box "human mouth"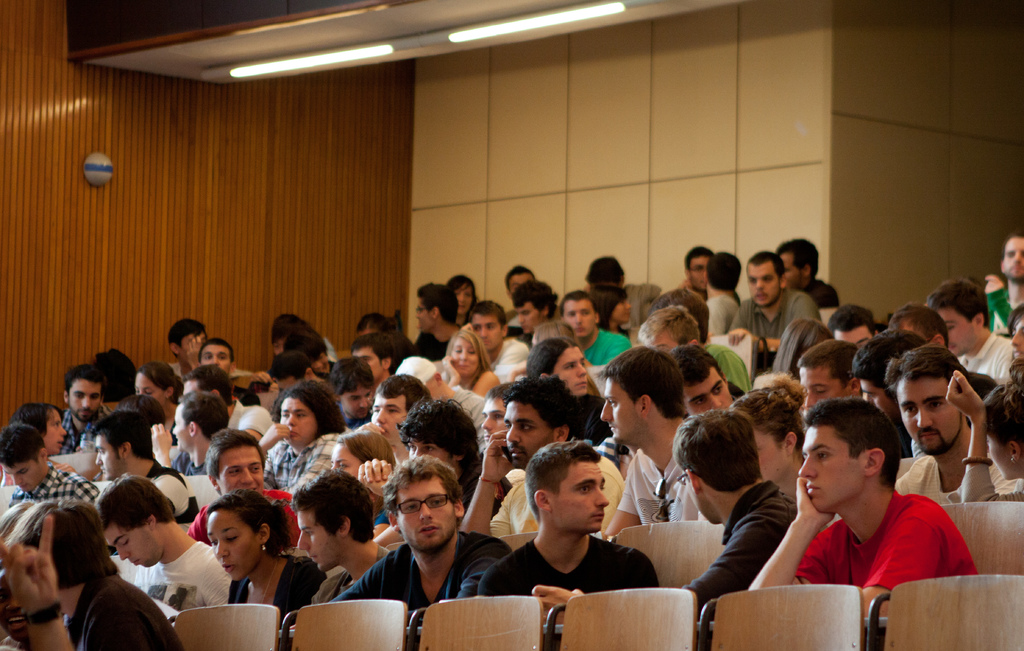
rect(127, 556, 140, 565)
